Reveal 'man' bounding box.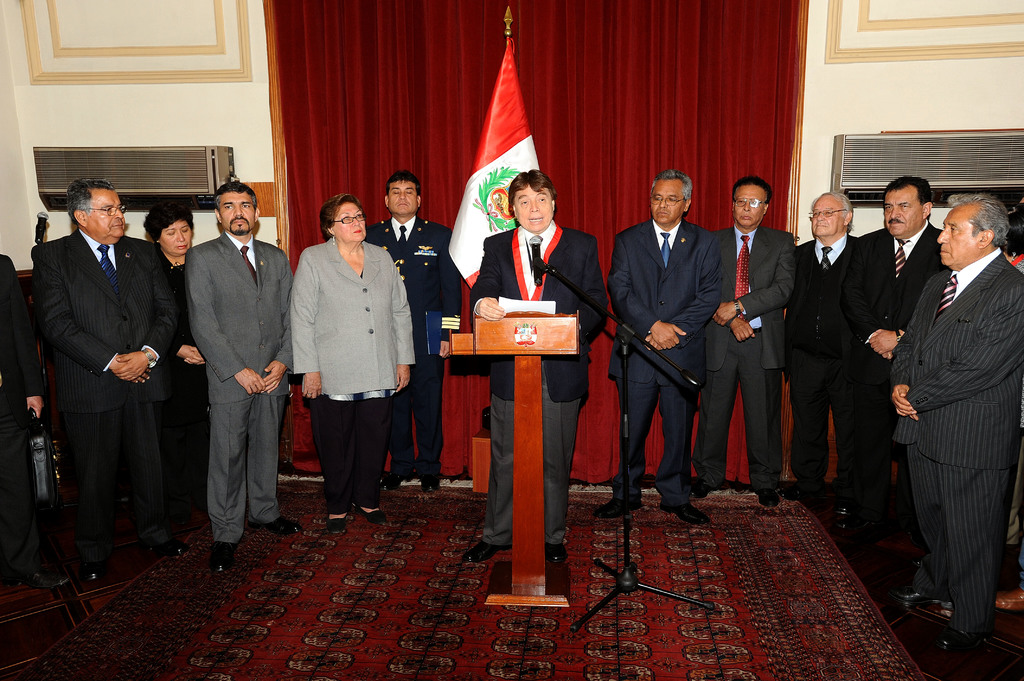
Revealed: box=[29, 175, 190, 583].
